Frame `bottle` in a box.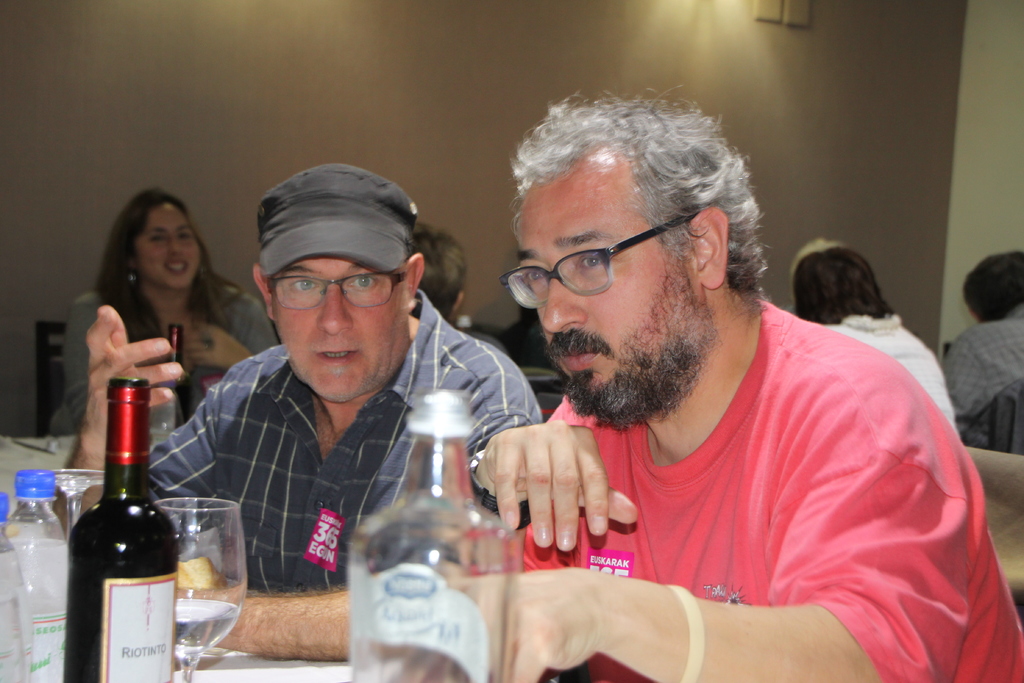
select_region(348, 406, 520, 682).
